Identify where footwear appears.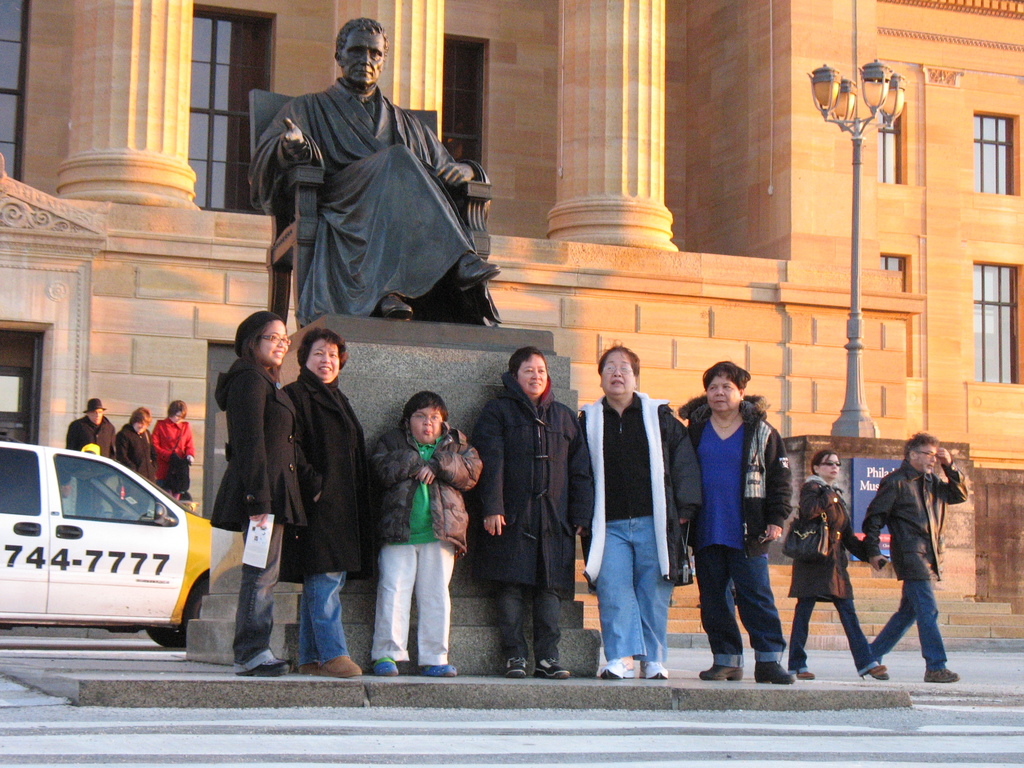
Appears at [left=639, top=660, right=670, bottom=680].
